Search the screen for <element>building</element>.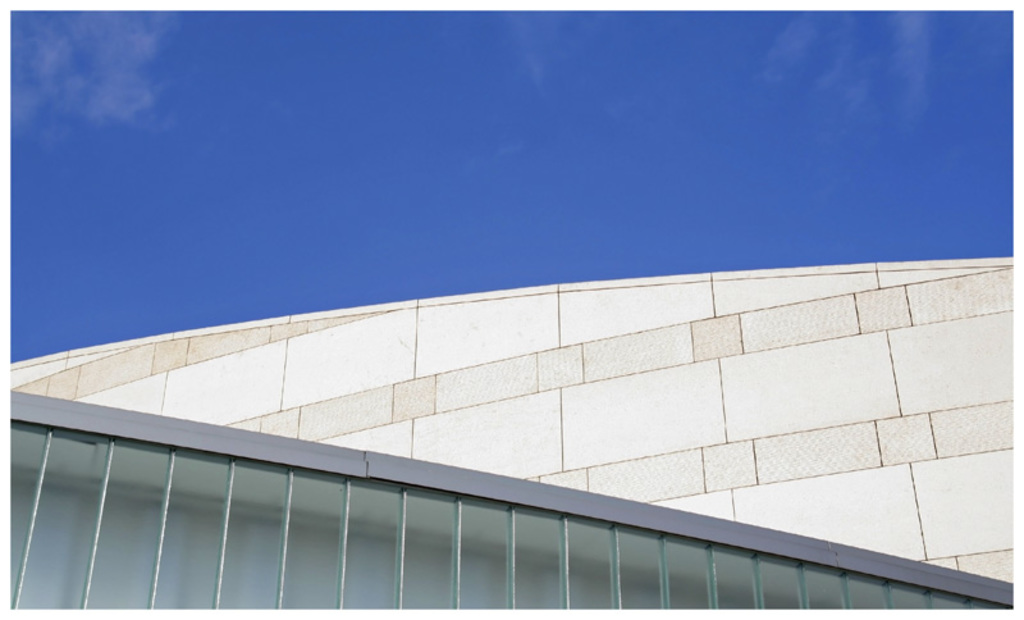
Found at rect(12, 257, 1011, 583).
